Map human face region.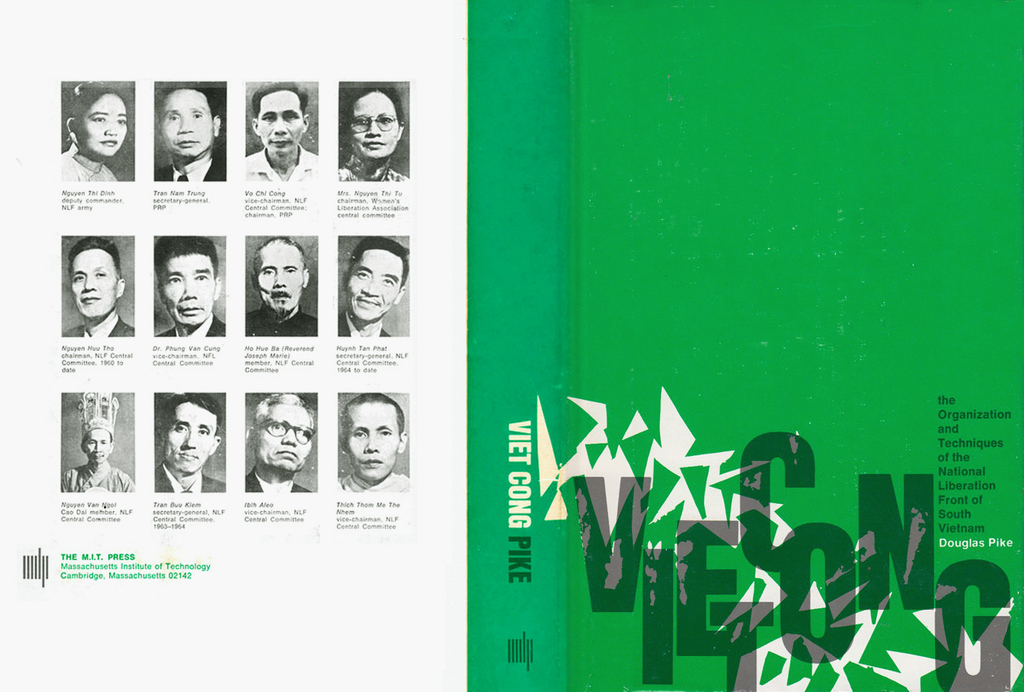
Mapped to (256, 246, 304, 310).
